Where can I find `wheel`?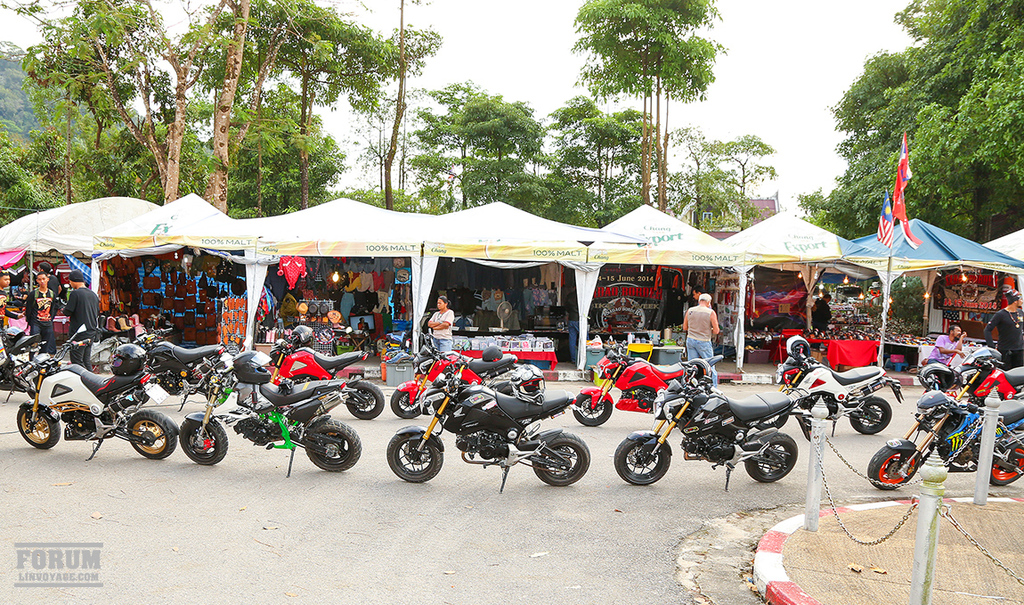
You can find it at left=345, top=382, right=383, bottom=418.
